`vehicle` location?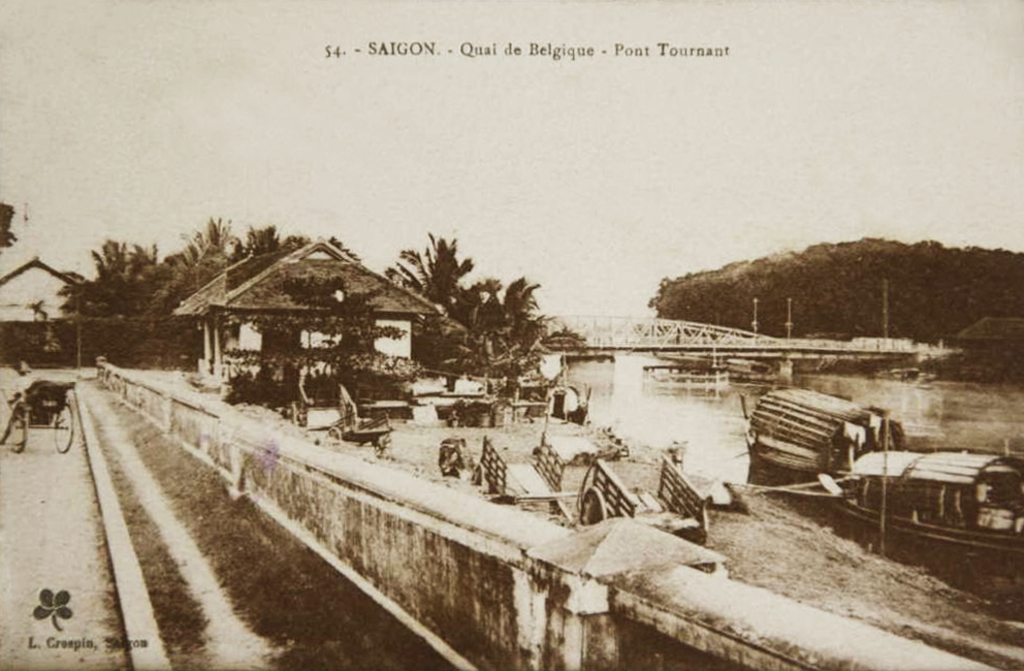
<box>470,428,577,514</box>
